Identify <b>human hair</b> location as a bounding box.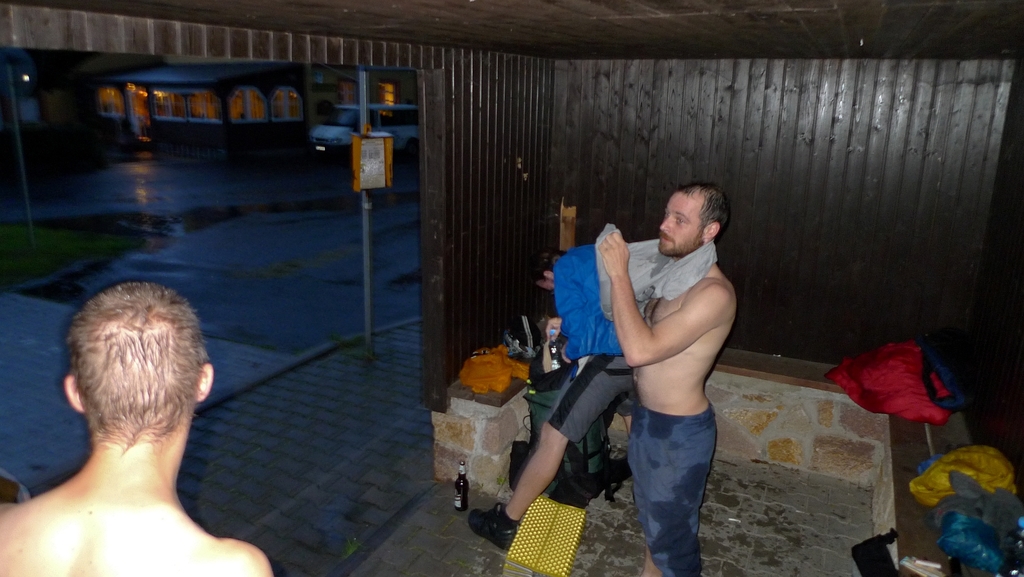
locate(531, 247, 567, 280).
